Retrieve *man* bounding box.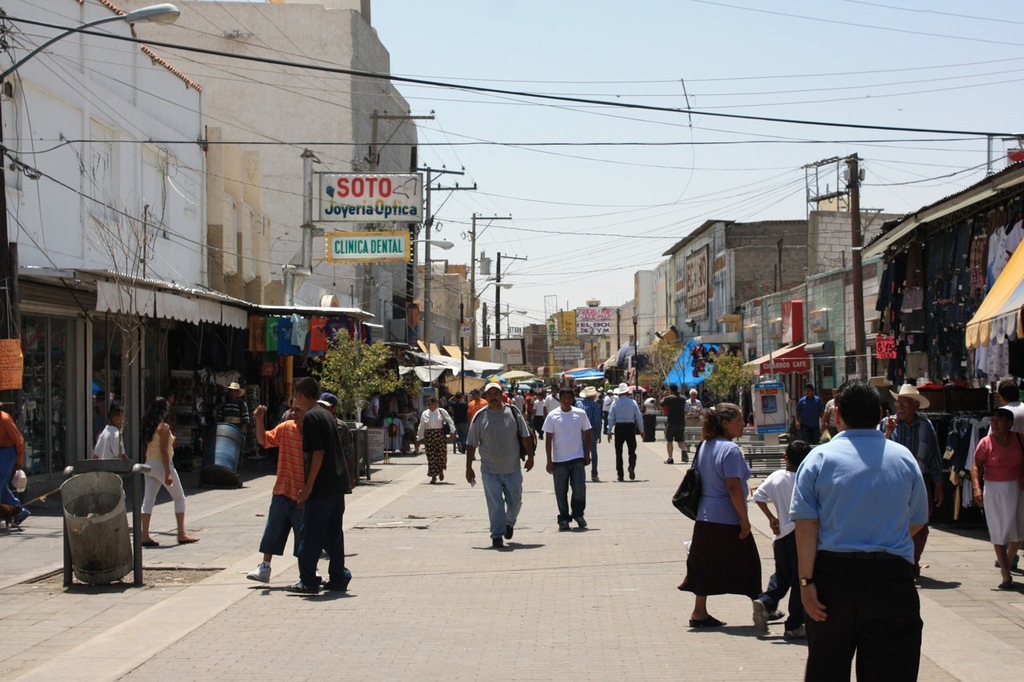
Bounding box: <region>686, 387, 702, 411</region>.
